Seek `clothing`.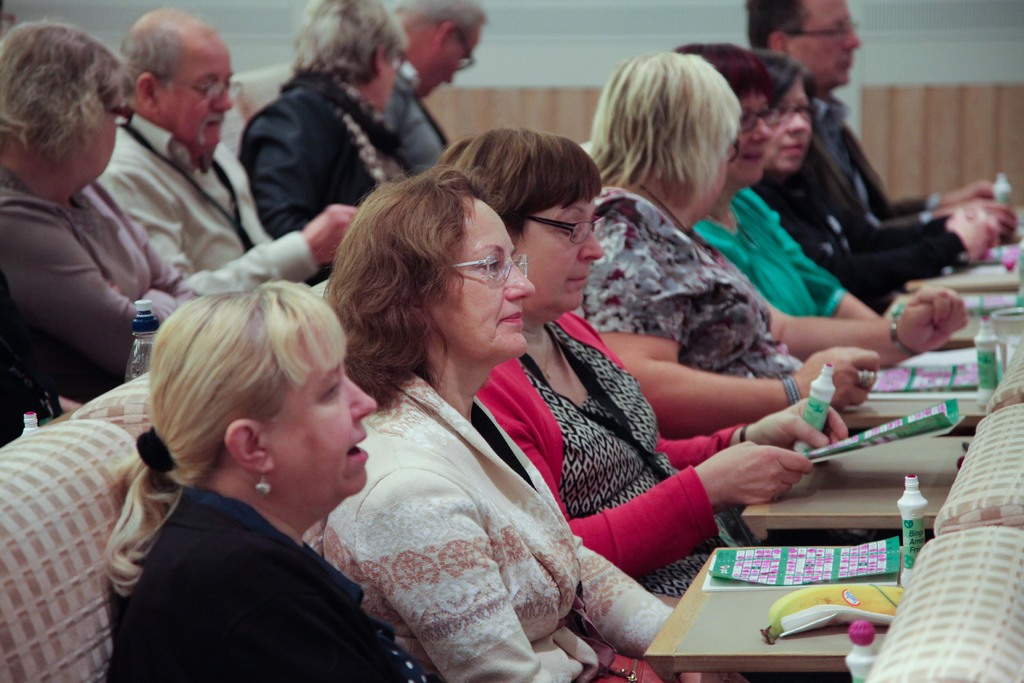
left=565, top=183, right=813, bottom=377.
